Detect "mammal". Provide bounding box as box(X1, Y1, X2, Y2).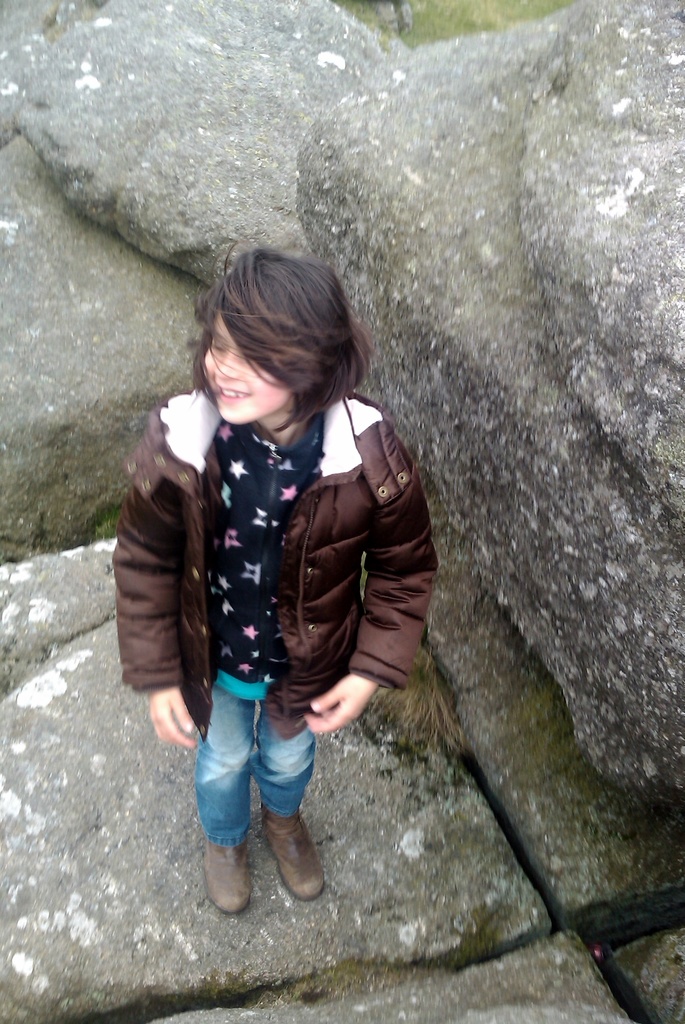
box(109, 257, 445, 866).
